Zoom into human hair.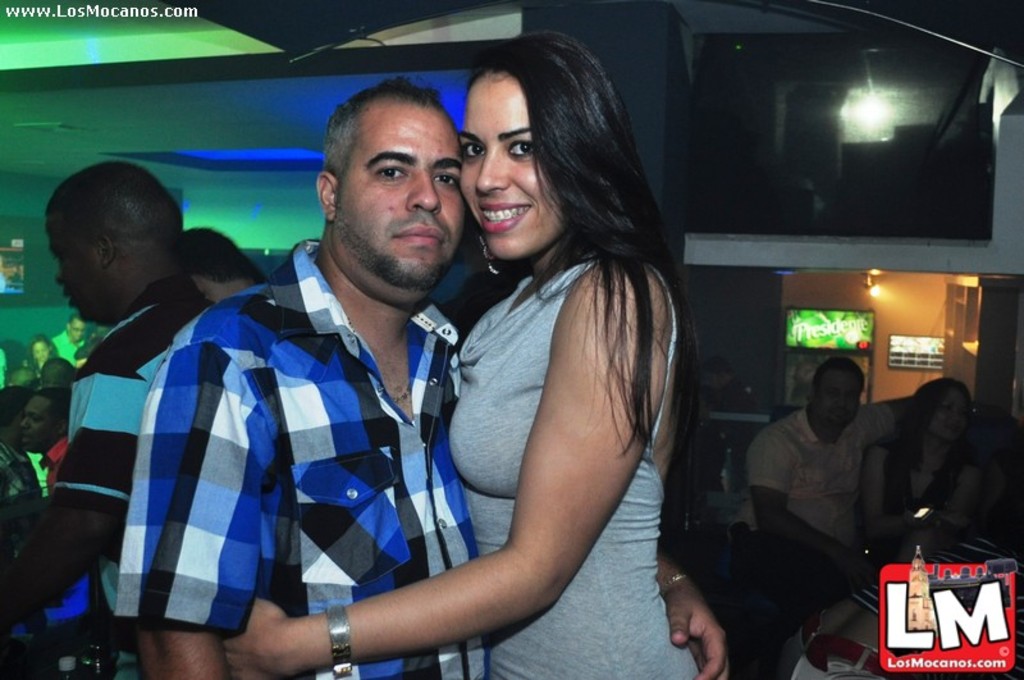
Zoom target: 320, 76, 458, 207.
